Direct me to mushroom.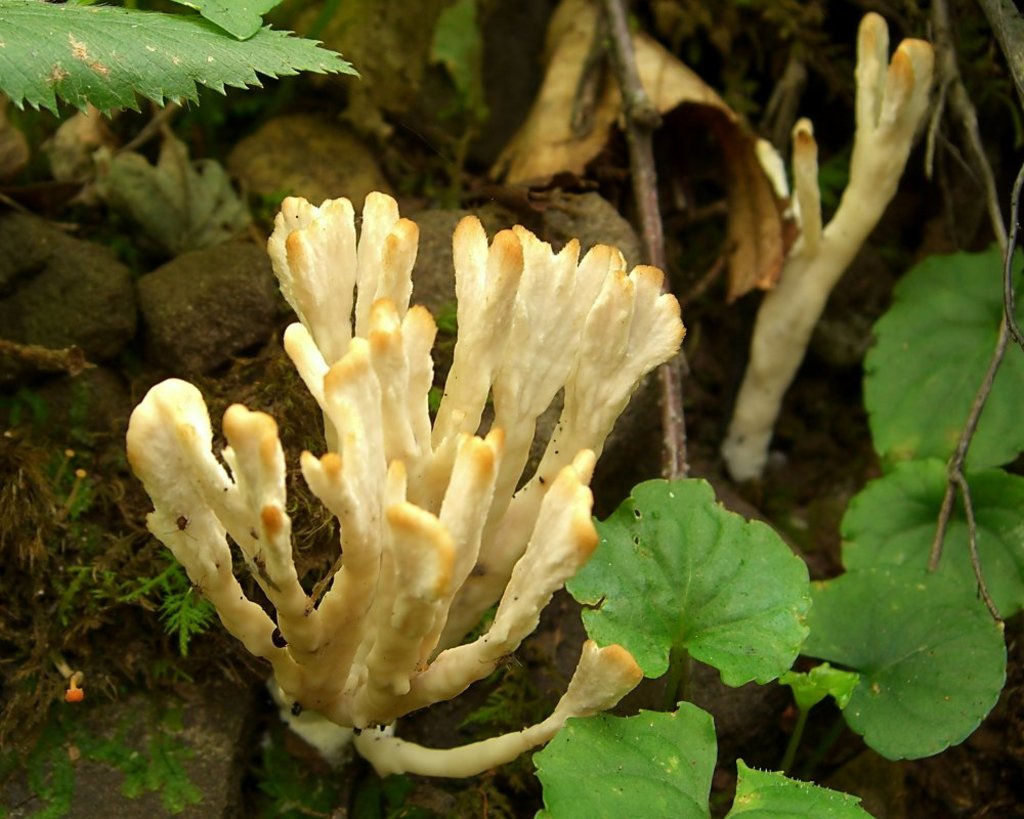
Direction: 721,10,934,479.
